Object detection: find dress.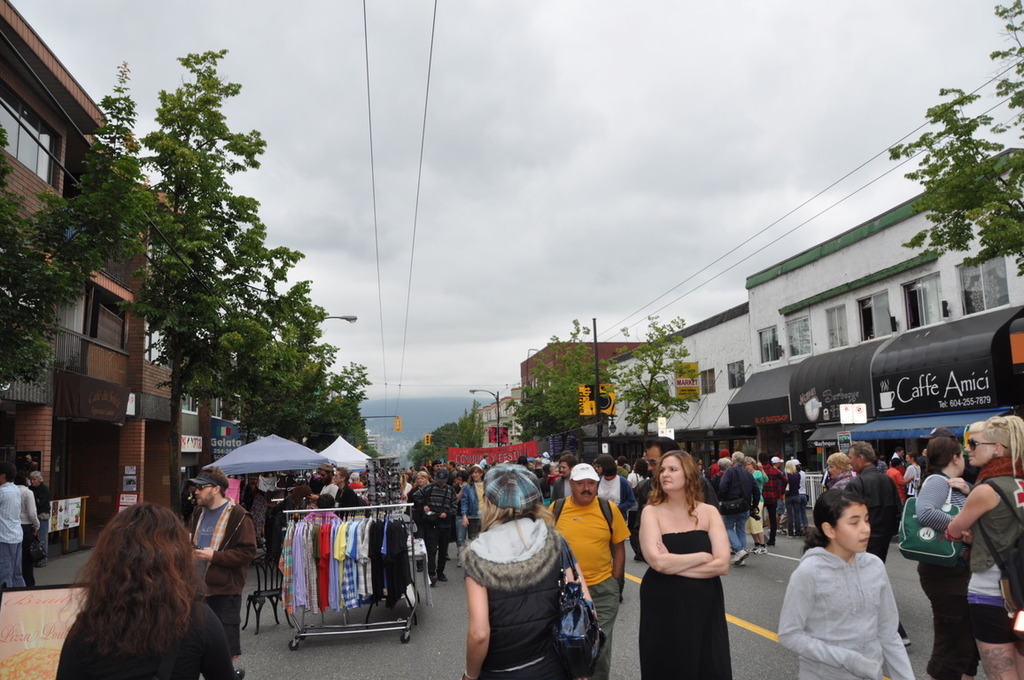
crop(749, 460, 790, 542).
